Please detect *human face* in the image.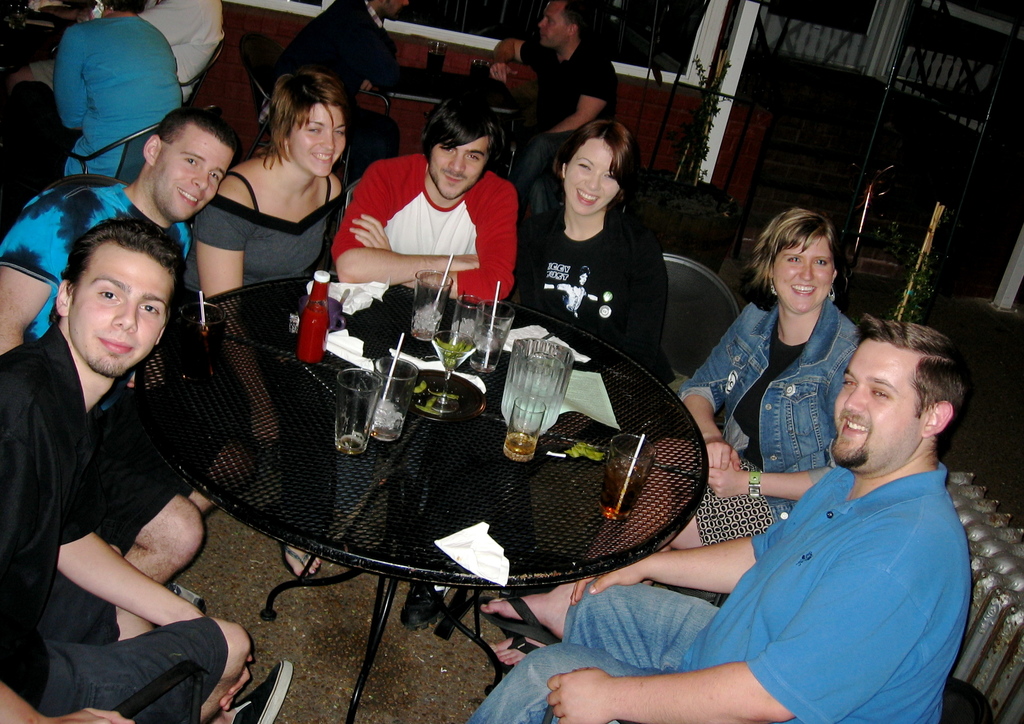
(left=380, top=0, right=409, bottom=19).
